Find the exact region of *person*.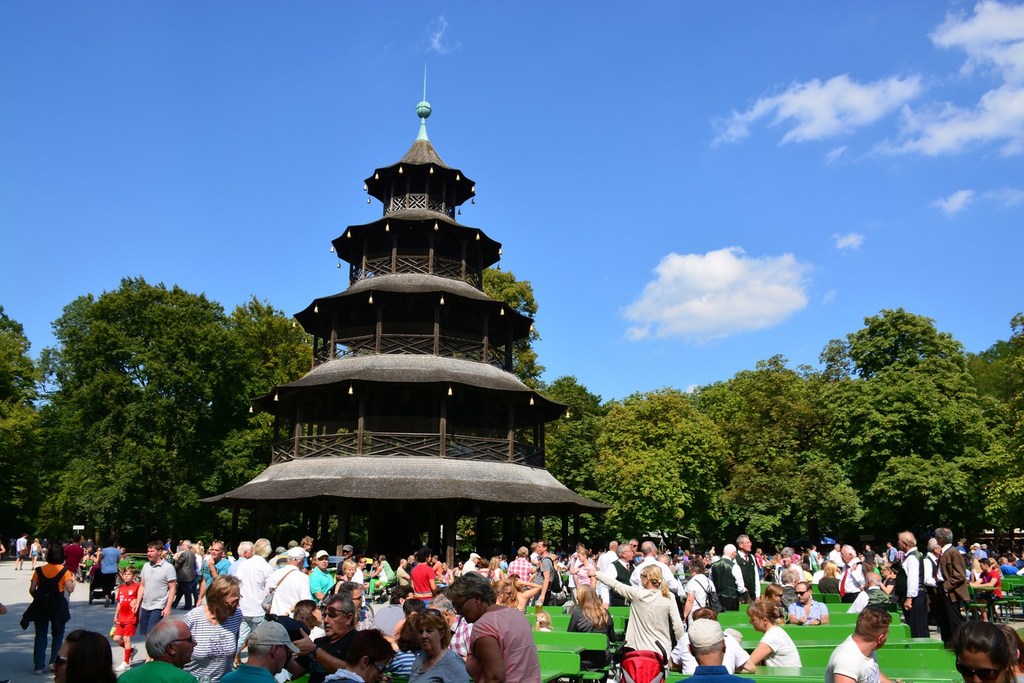
Exact region: locate(586, 556, 685, 681).
